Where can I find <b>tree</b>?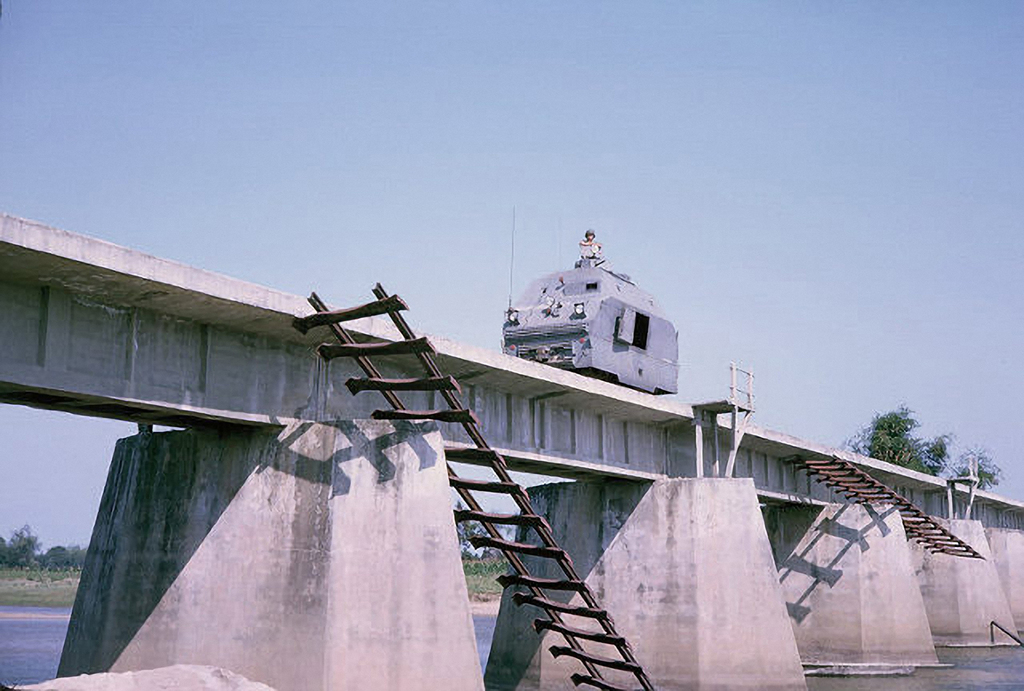
You can find it at left=834, top=405, right=928, bottom=474.
